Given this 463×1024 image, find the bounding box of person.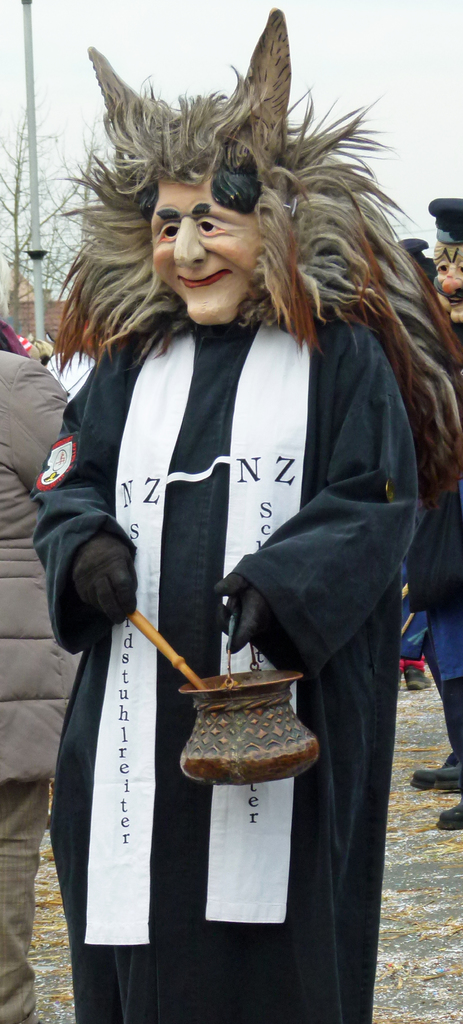
409 195 462 831.
